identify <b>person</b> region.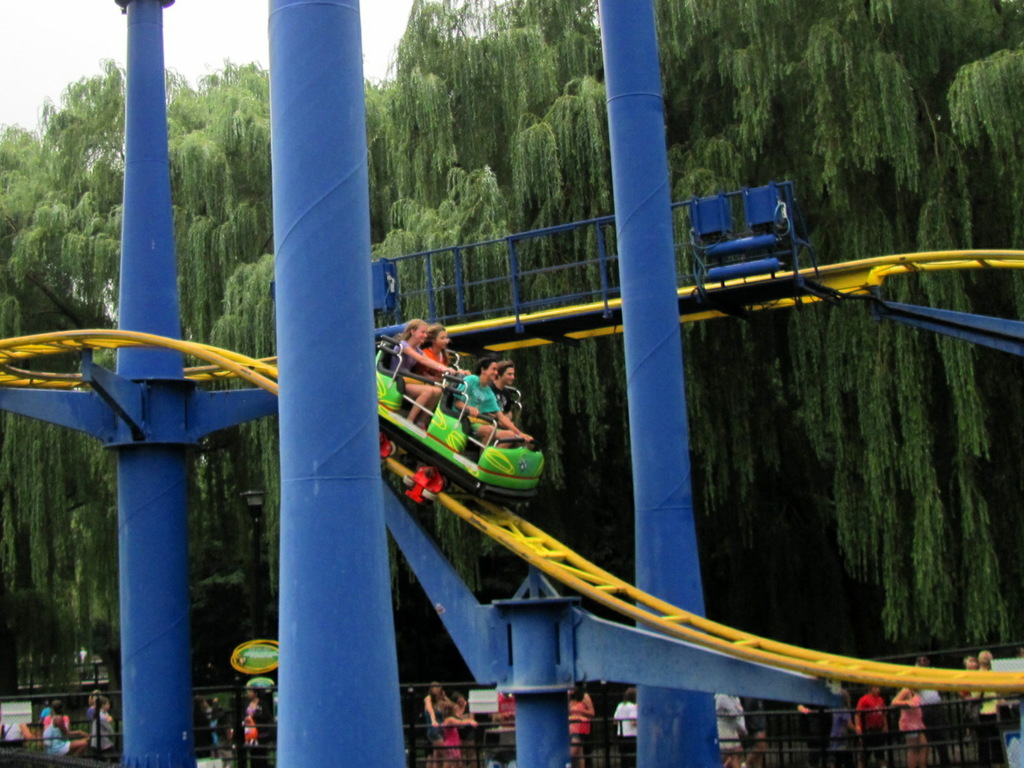
Region: detection(854, 683, 888, 767).
